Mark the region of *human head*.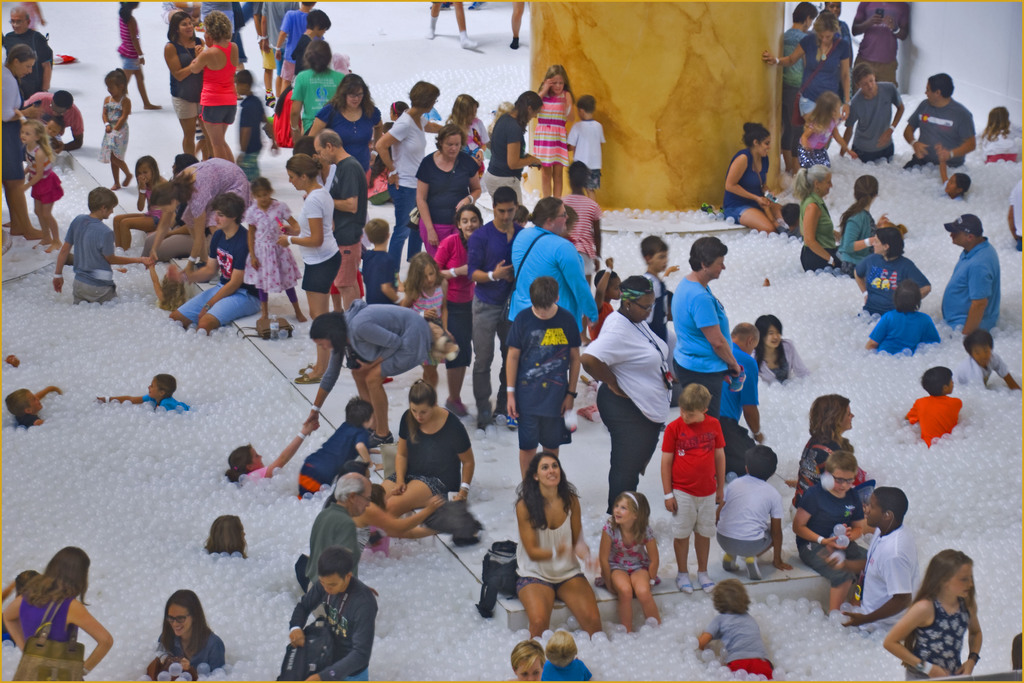
Region: rect(148, 180, 186, 217).
